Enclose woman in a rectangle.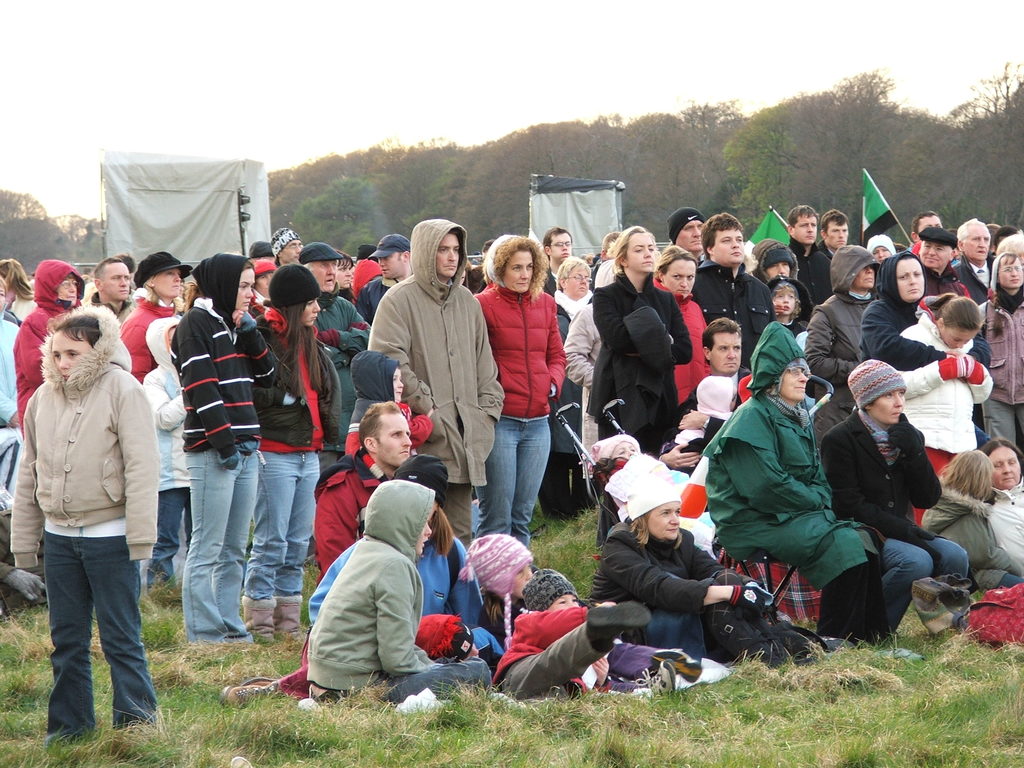
crop(470, 234, 566, 546).
